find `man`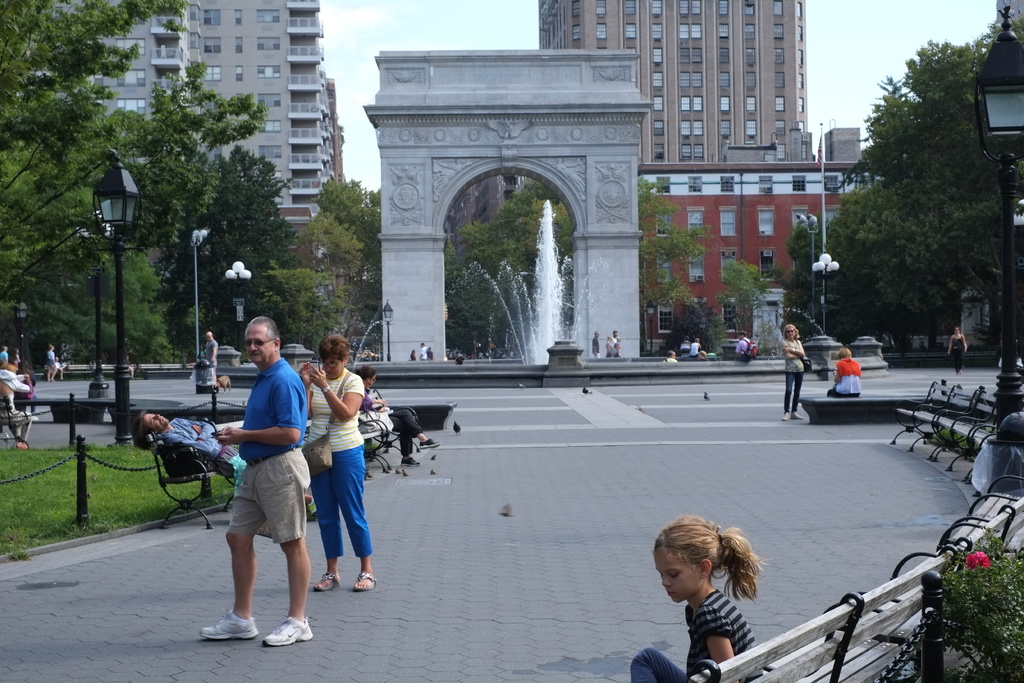
pyautogui.locateOnScreen(140, 409, 250, 488)
